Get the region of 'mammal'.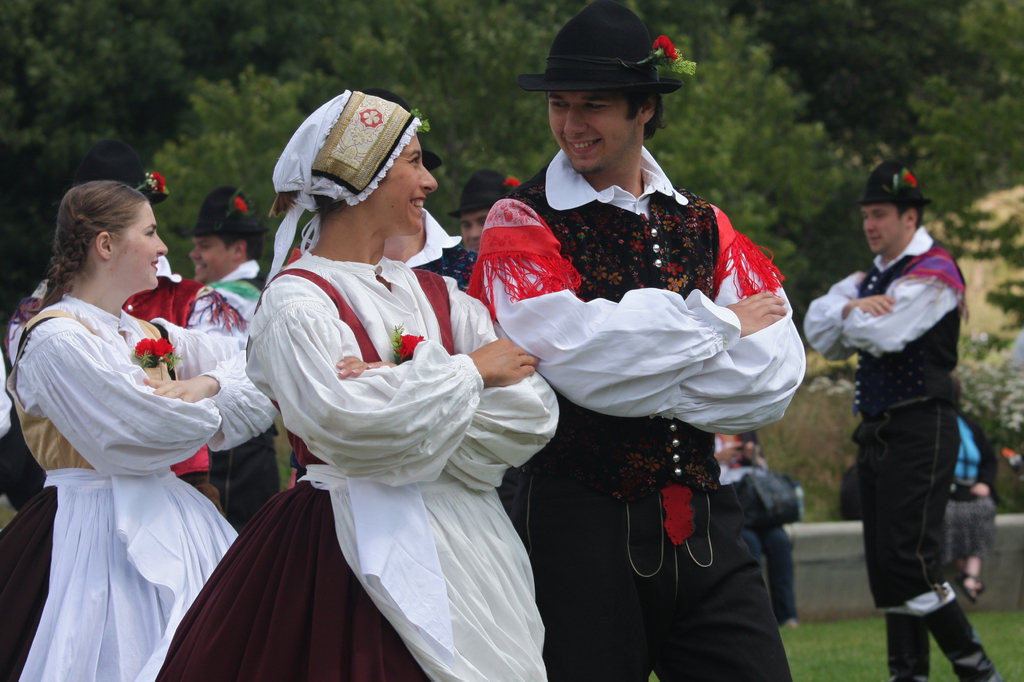
bbox=[456, 0, 804, 678].
